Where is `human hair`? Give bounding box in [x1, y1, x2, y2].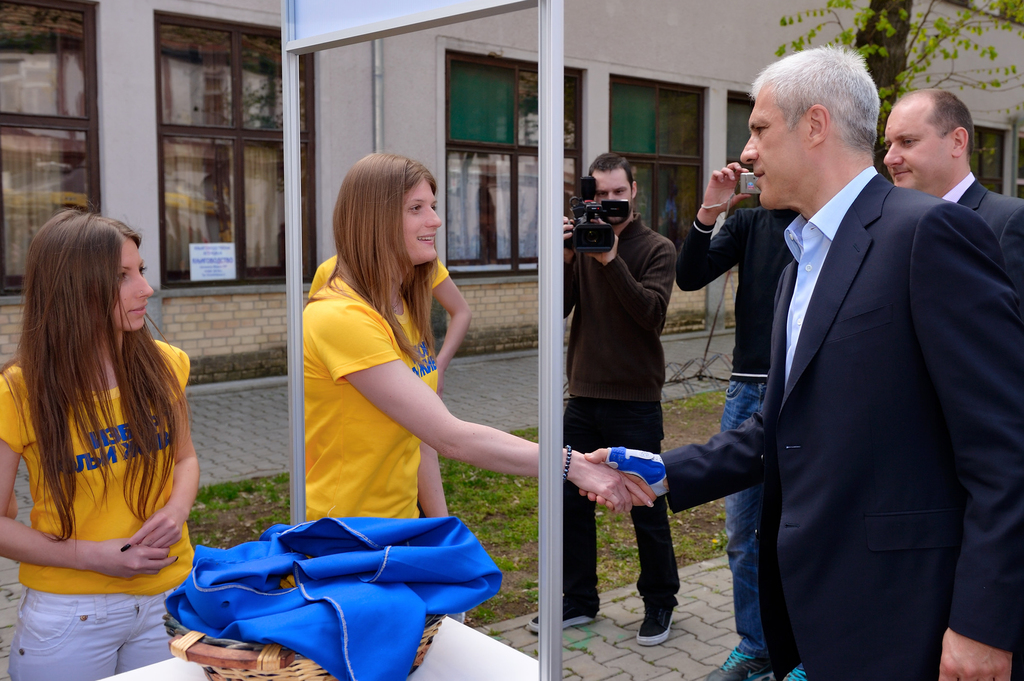
[748, 44, 879, 152].
